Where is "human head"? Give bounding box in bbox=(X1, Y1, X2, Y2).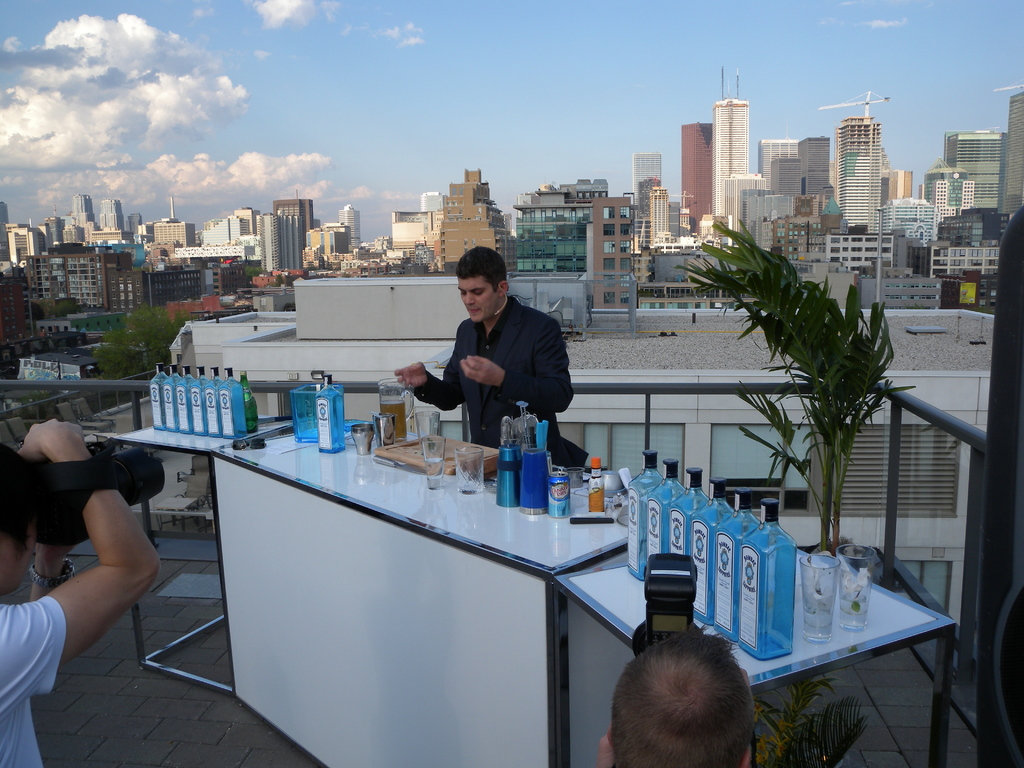
bbox=(454, 244, 509, 325).
